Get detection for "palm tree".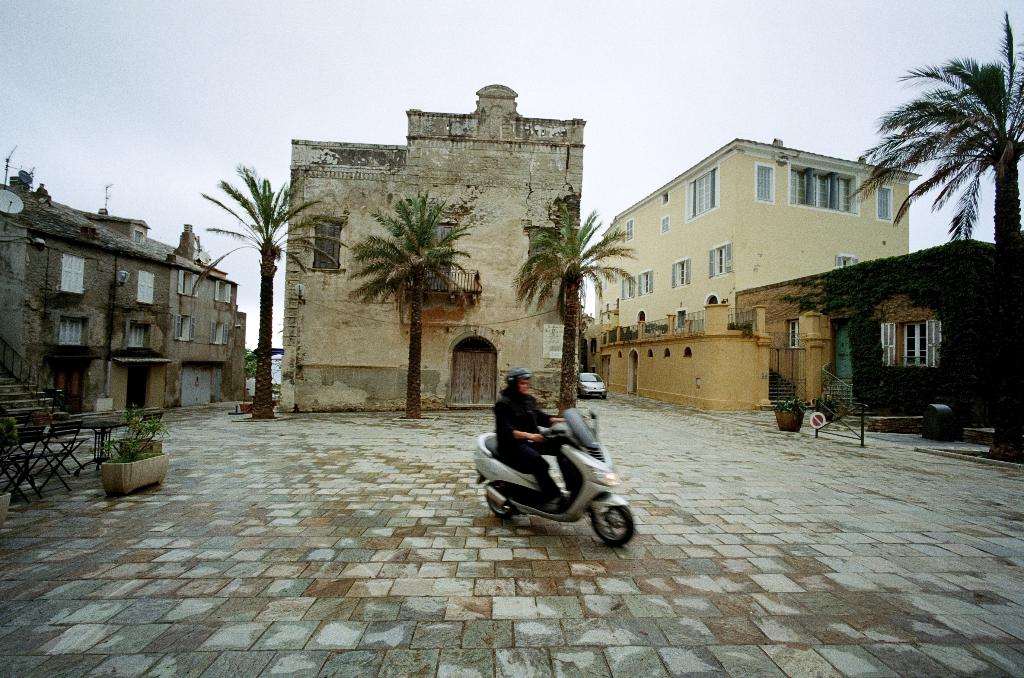
Detection: [874,51,1020,227].
